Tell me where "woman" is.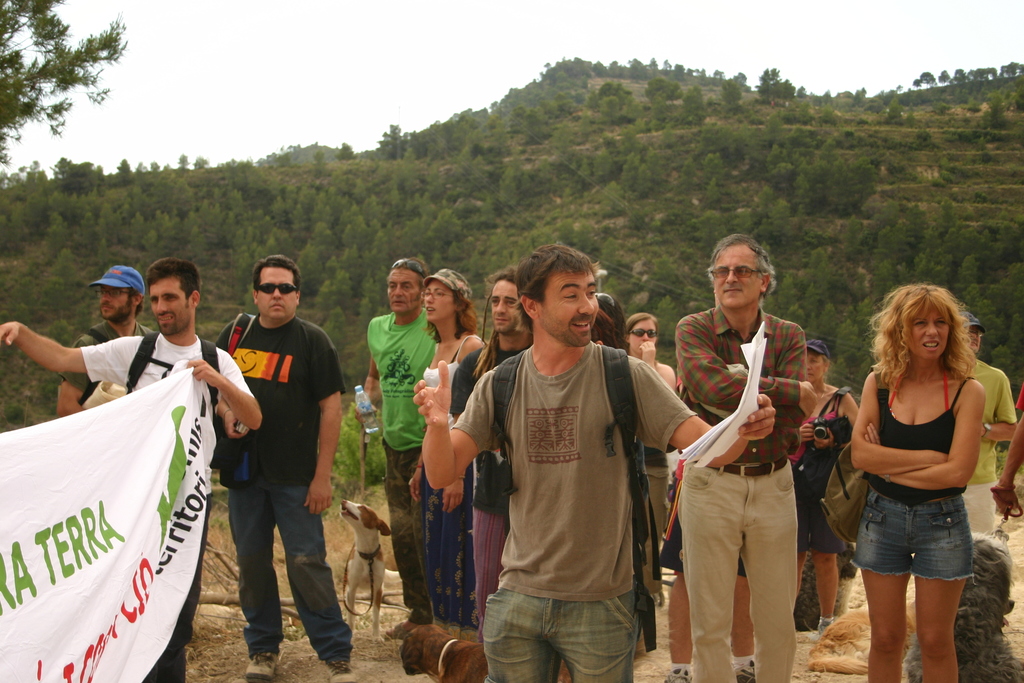
"woman" is at crop(788, 336, 861, 629).
